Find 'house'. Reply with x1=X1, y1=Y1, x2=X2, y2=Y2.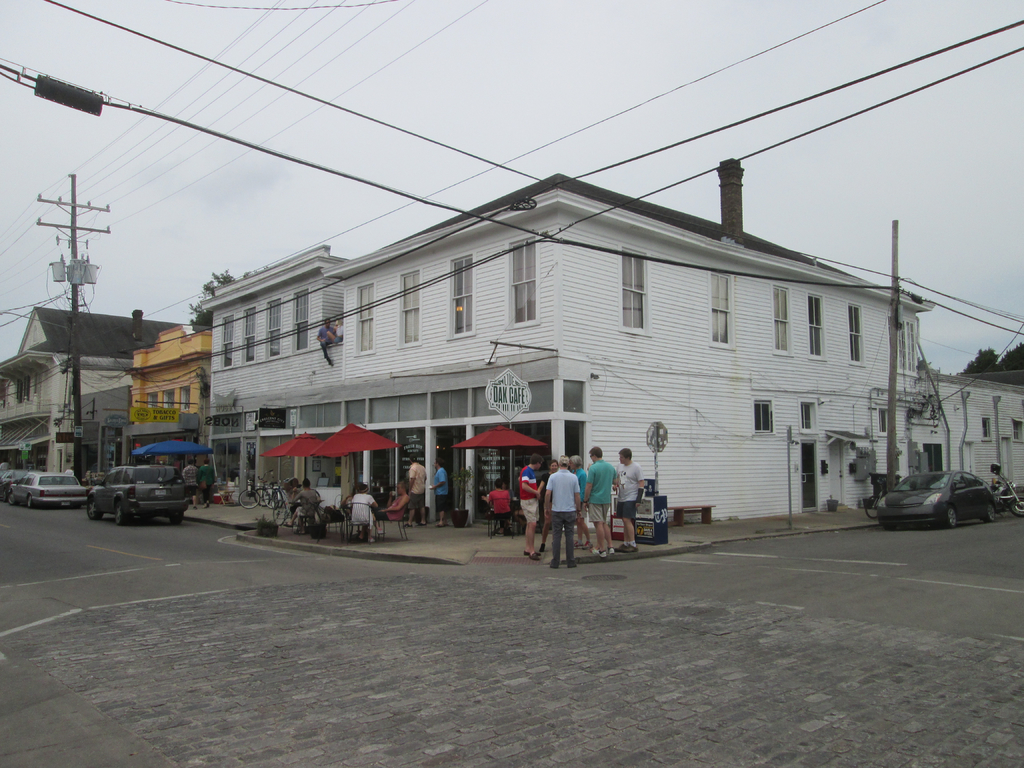
x1=117, y1=323, x2=211, y2=479.
